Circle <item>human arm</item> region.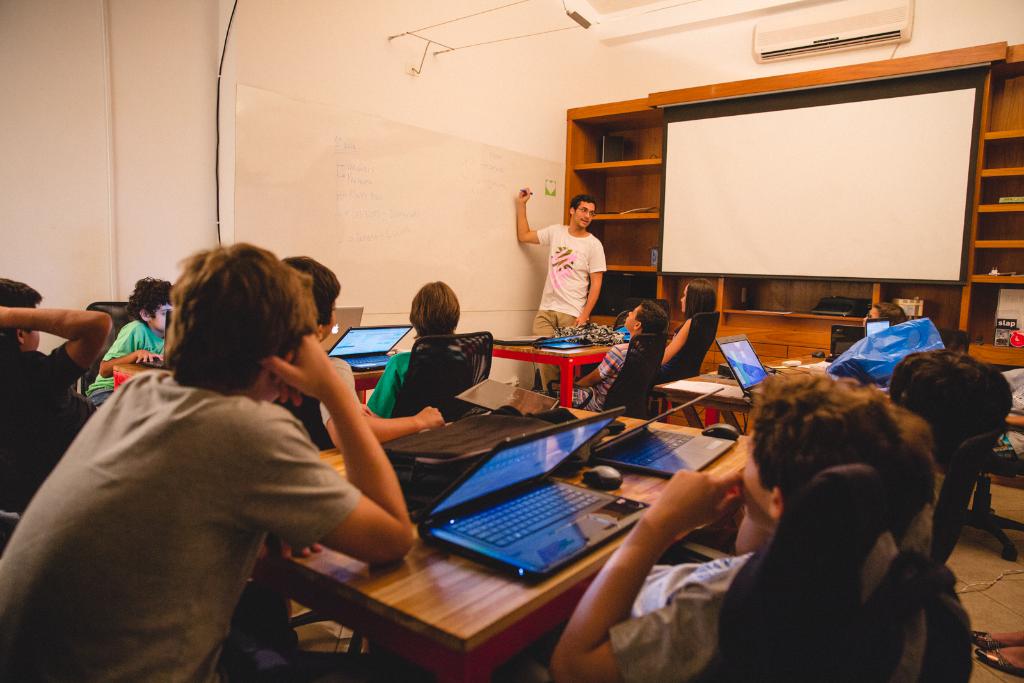
Region: (x1=548, y1=465, x2=747, y2=682).
